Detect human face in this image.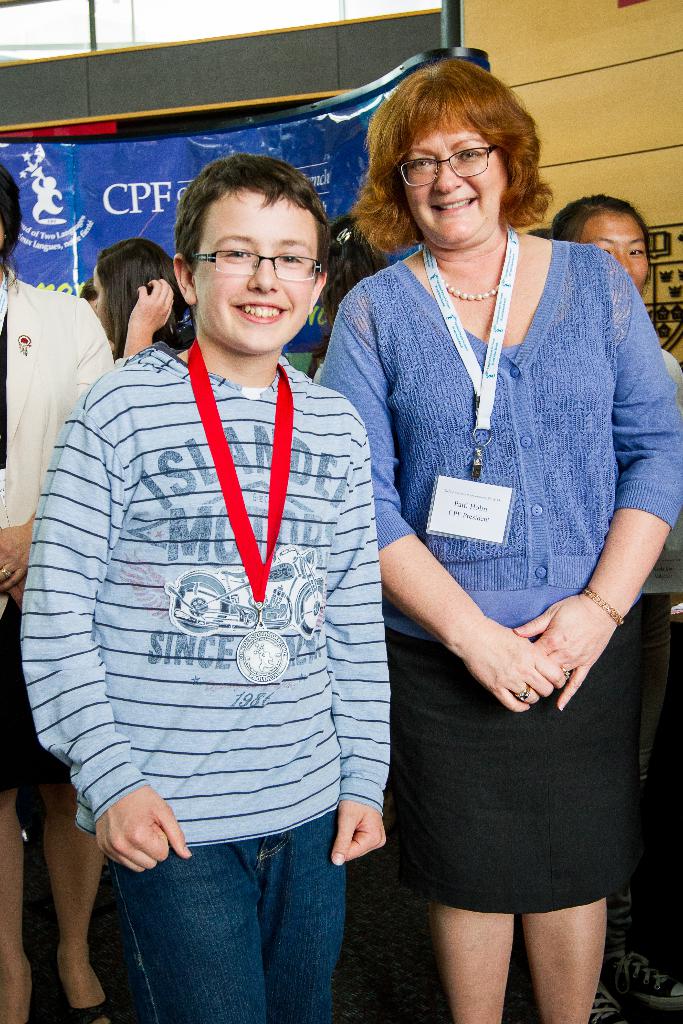
Detection: detection(92, 271, 106, 328).
